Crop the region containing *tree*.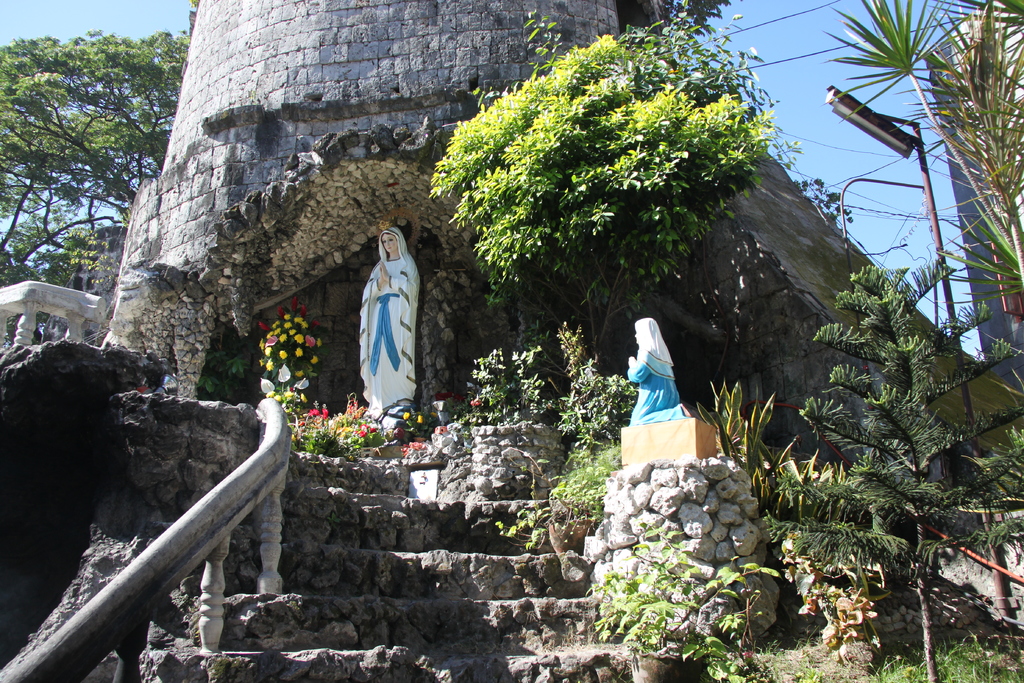
Crop region: rect(767, 261, 1021, 682).
